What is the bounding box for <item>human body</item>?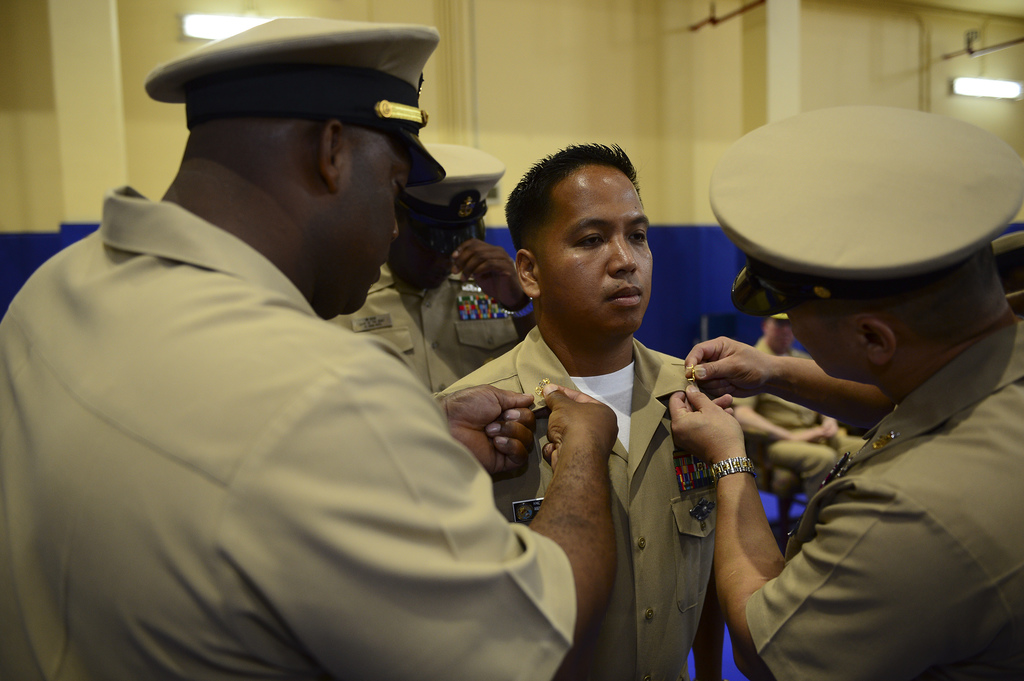
pyautogui.locateOnScreen(675, 317, 1018, 680).
